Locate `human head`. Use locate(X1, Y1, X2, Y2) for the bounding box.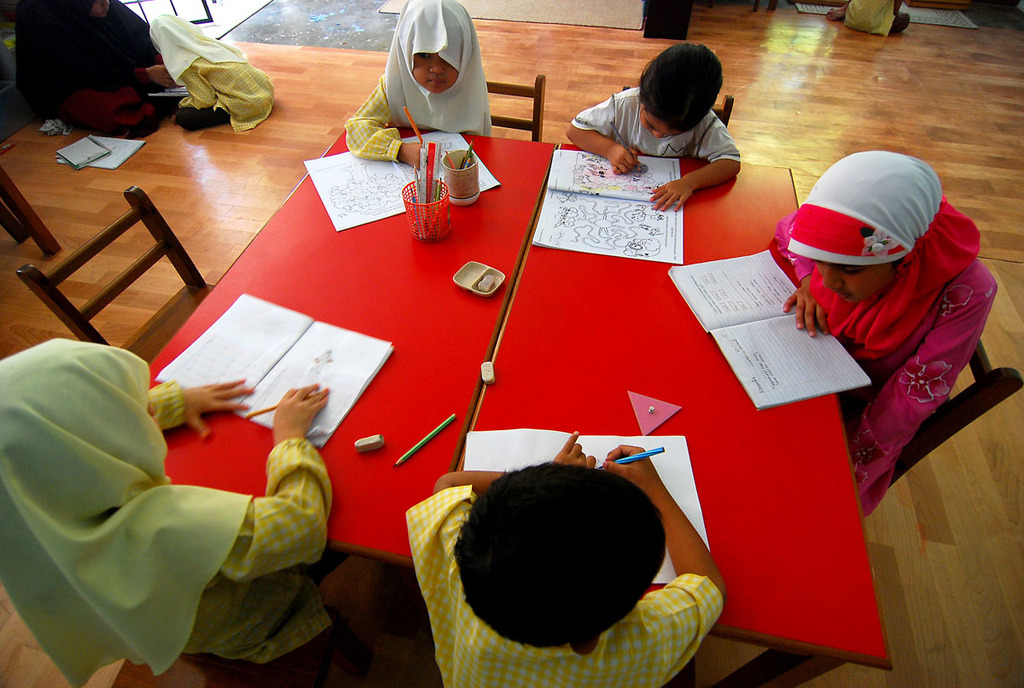
locate(635, 44, 725, 138).
